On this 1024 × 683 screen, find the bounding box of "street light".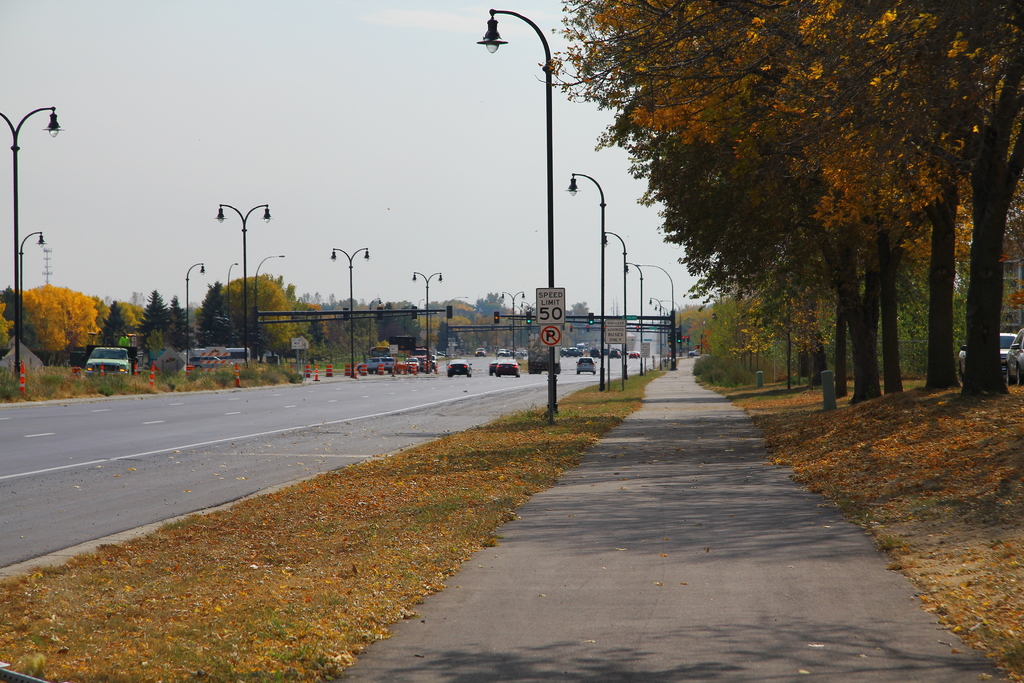
Bounding box: <box>179,260,207,364</box>.
